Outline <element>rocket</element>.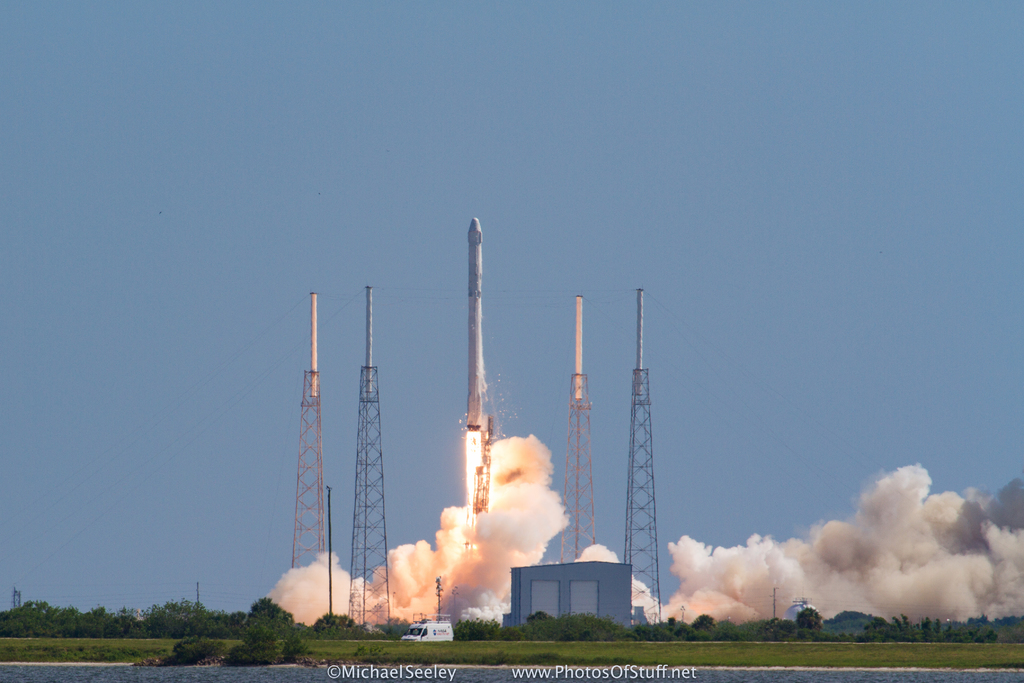
Outline: [466,216,482,425].
